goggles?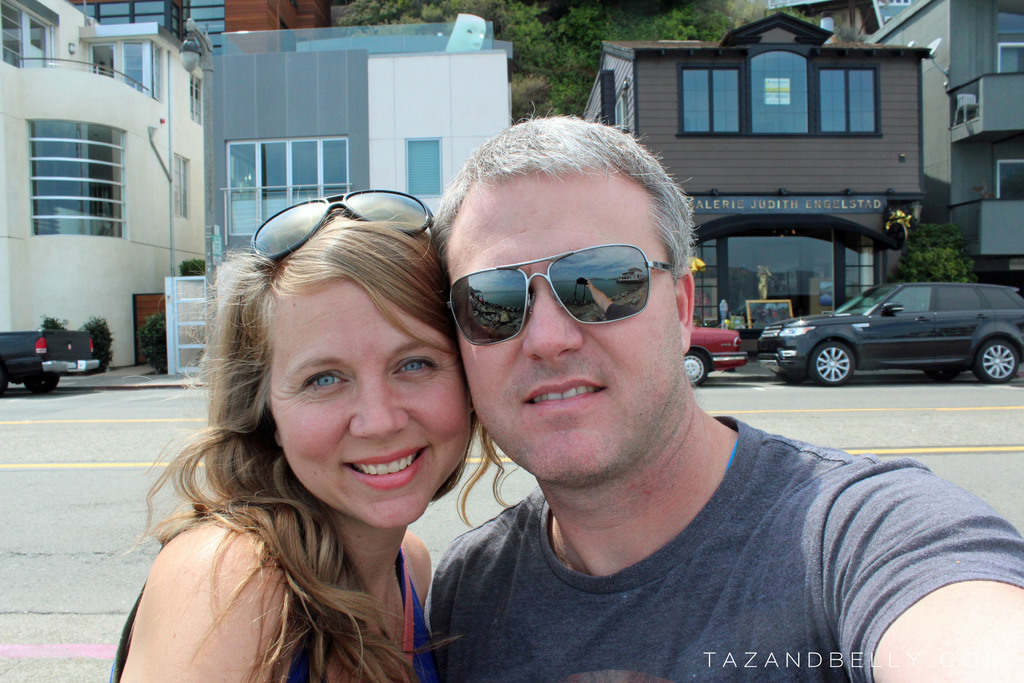
438,240,682,348
